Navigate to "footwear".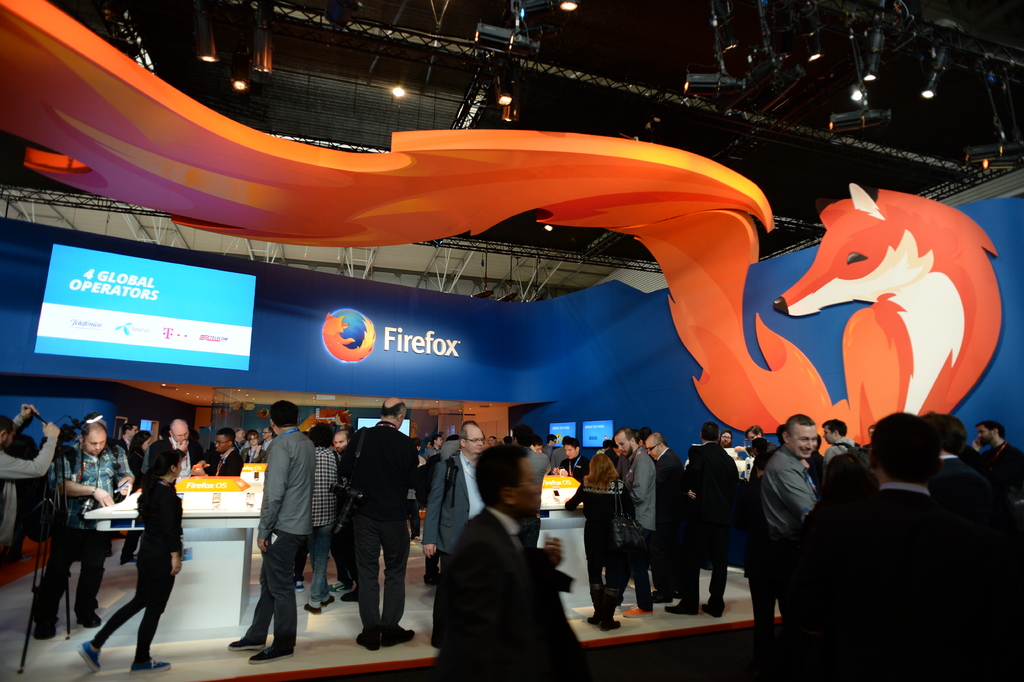
Navigation target: BBox(303, 598, 320, 619).
